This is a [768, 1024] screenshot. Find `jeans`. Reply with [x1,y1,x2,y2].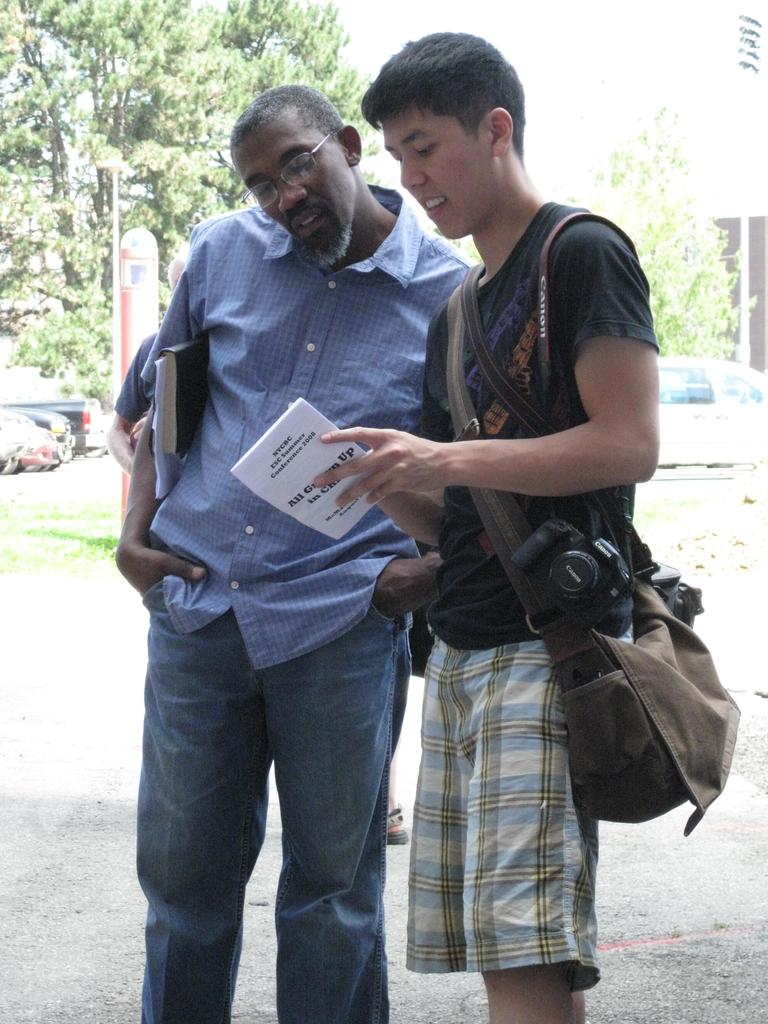
[129,587,413,1023].
